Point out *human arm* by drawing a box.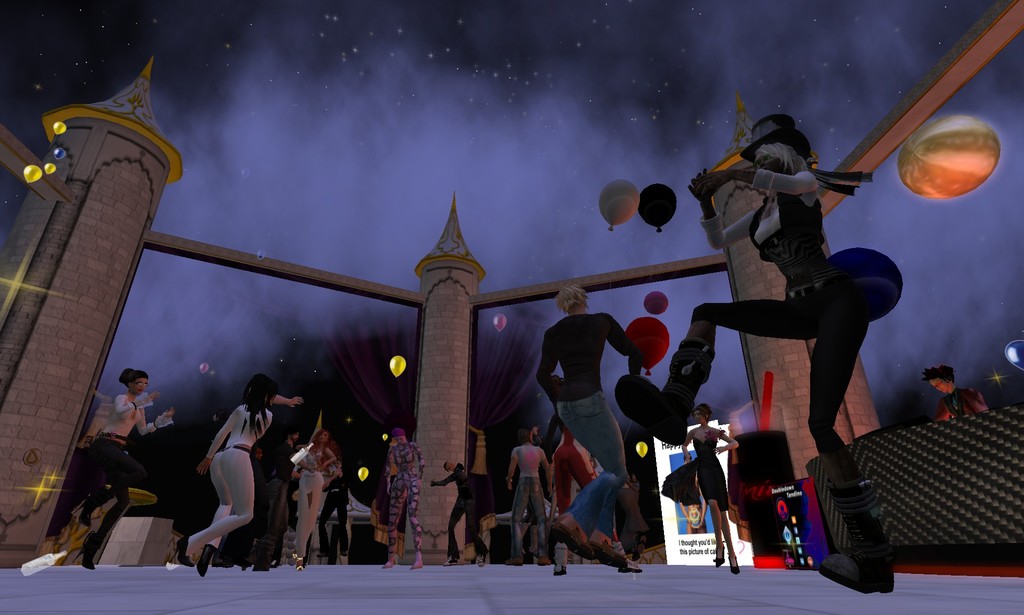
{"x1": 538, "y1": 443, "x2": 556, "y2": 497}.
